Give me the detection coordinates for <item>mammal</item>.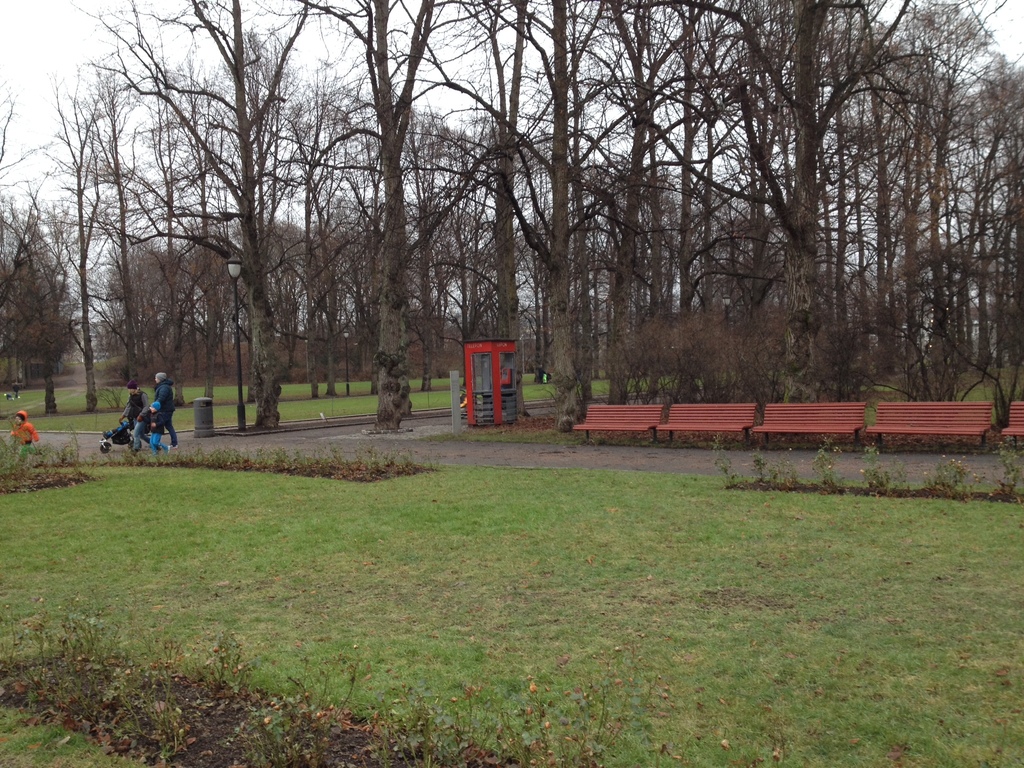
13/380/19/399.
